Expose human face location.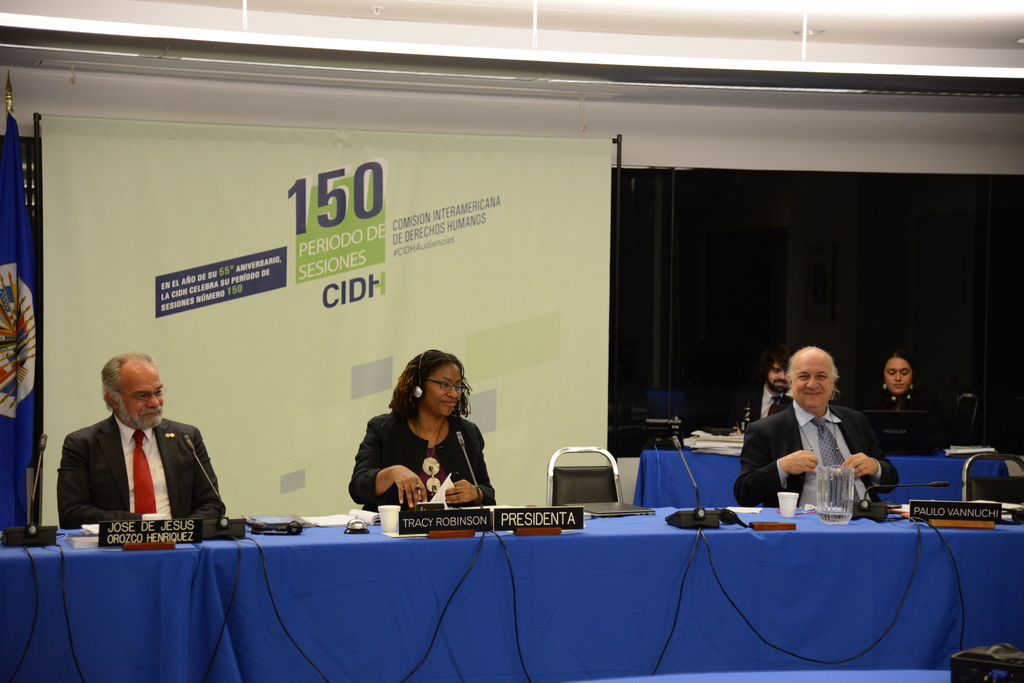
Exposed at <bbox>124, 364, 166, 432</bbox>.
